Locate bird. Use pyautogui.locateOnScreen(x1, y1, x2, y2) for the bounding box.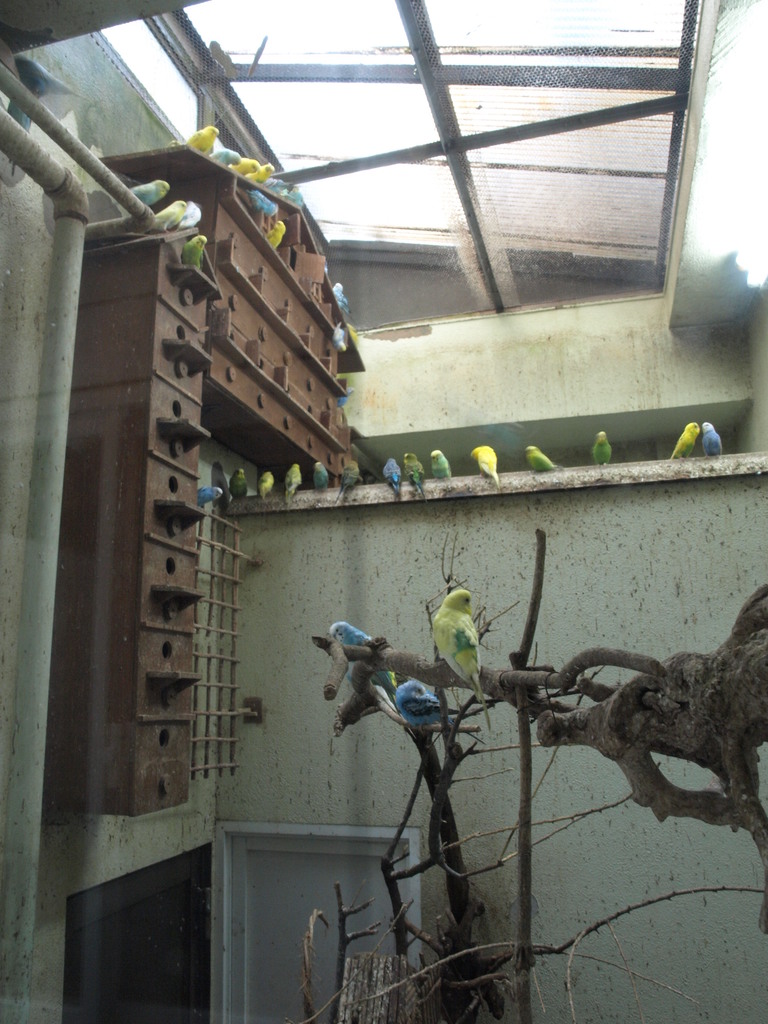
pyautogui.locateOnScreen(392, 676, 453, 727).
